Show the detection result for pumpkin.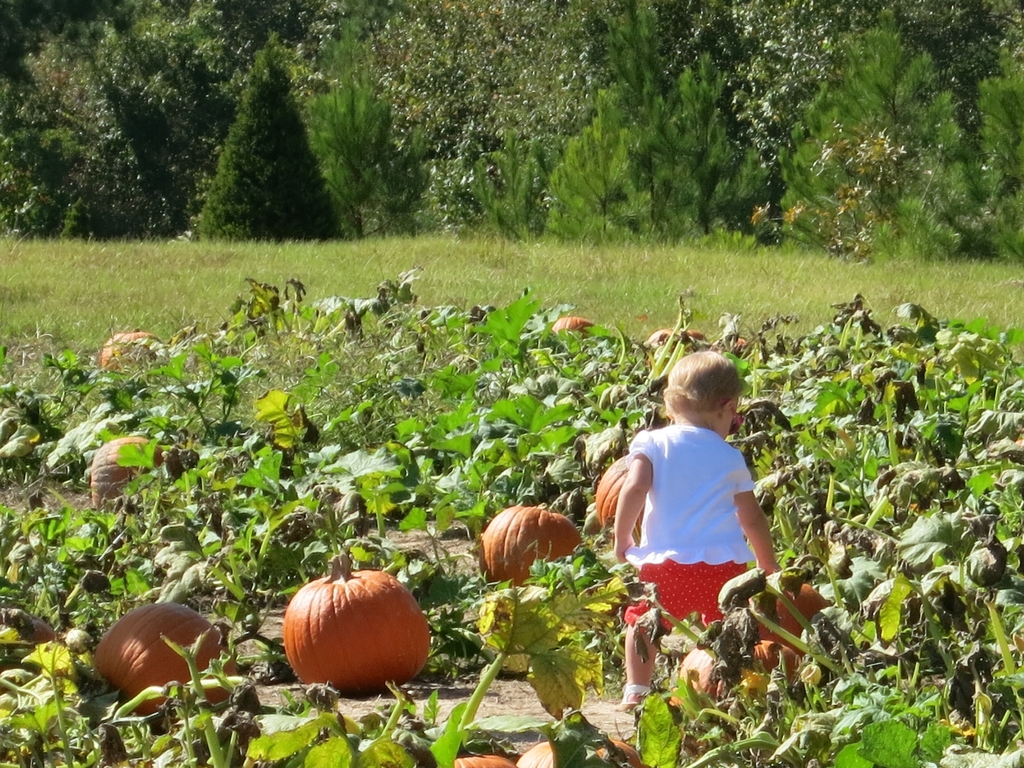
rect(748, 579, 834, 651).
